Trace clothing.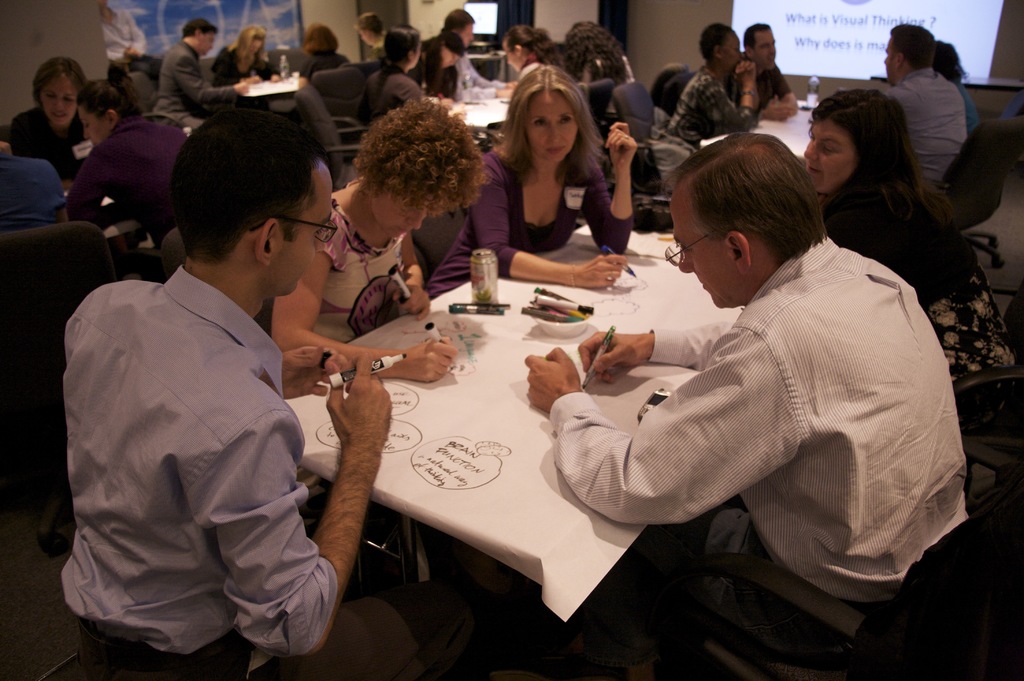
Traced to bbox(831, 199, 1018, 446).
